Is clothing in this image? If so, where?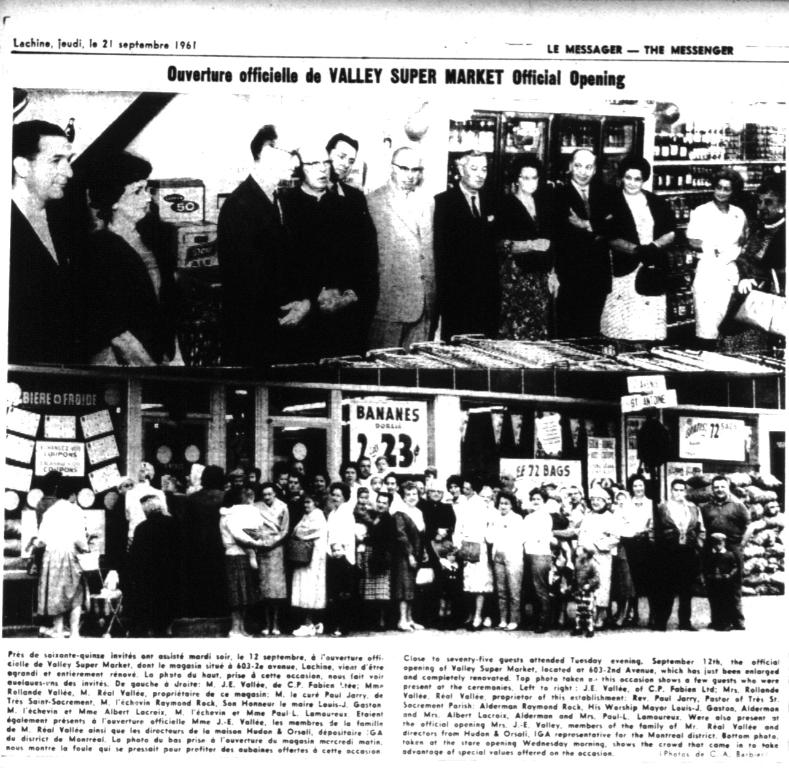
Yes, at 523/509/554/618.
